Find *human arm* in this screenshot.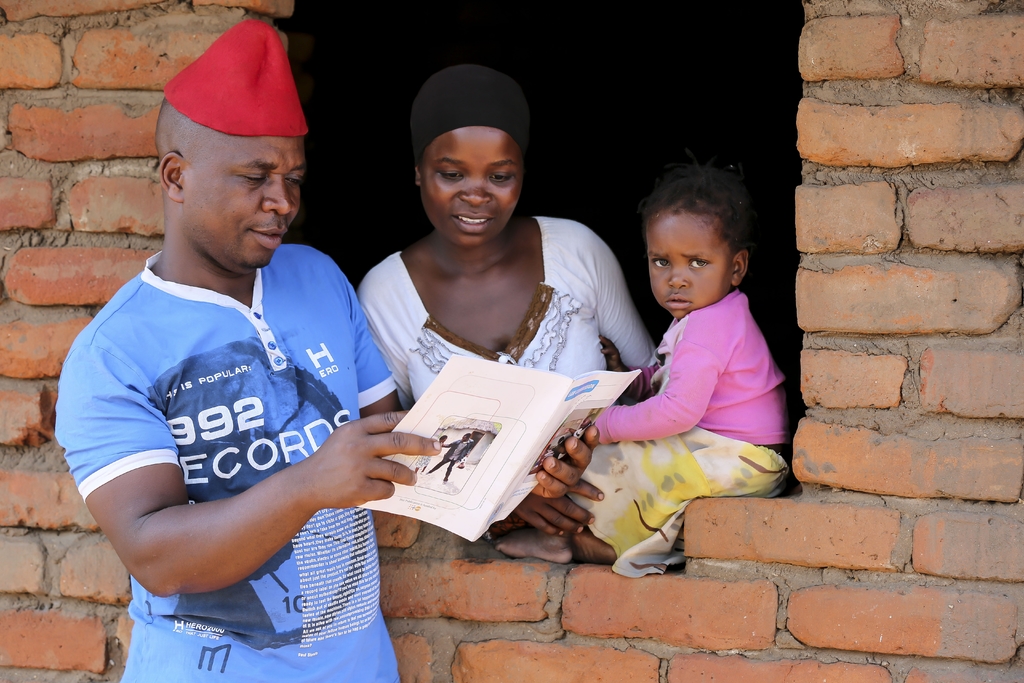
The bounding box for *human arm* is (75, 355, 401, 616).
